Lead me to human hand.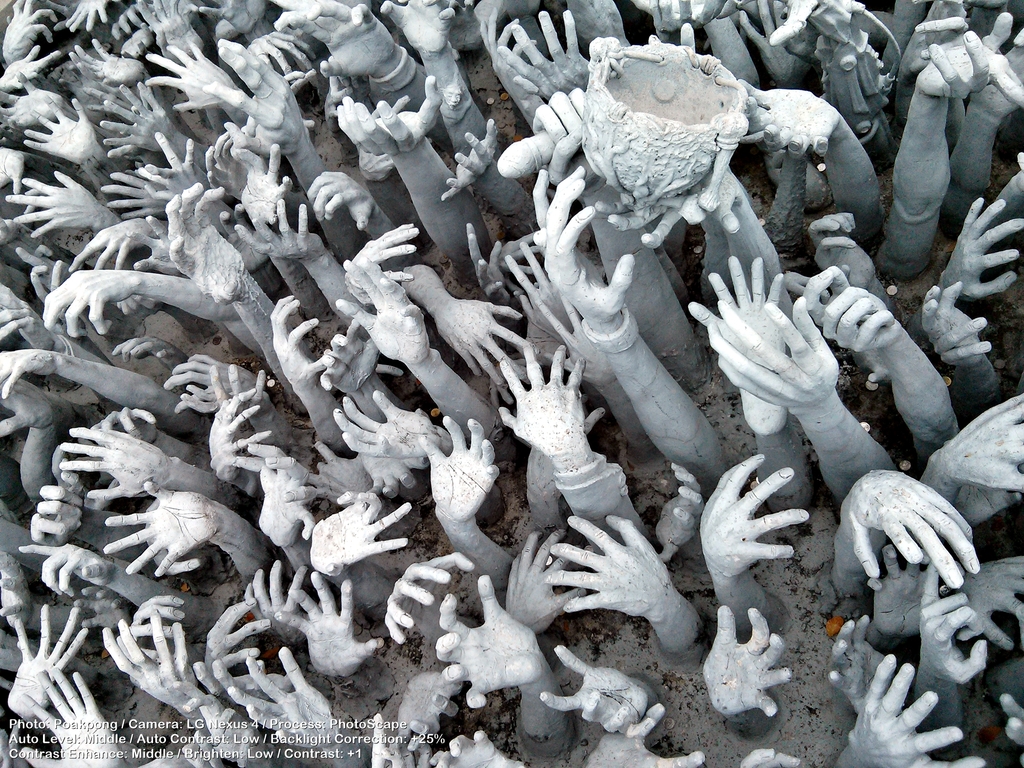
Lead to 124, 593, 188, 644.
